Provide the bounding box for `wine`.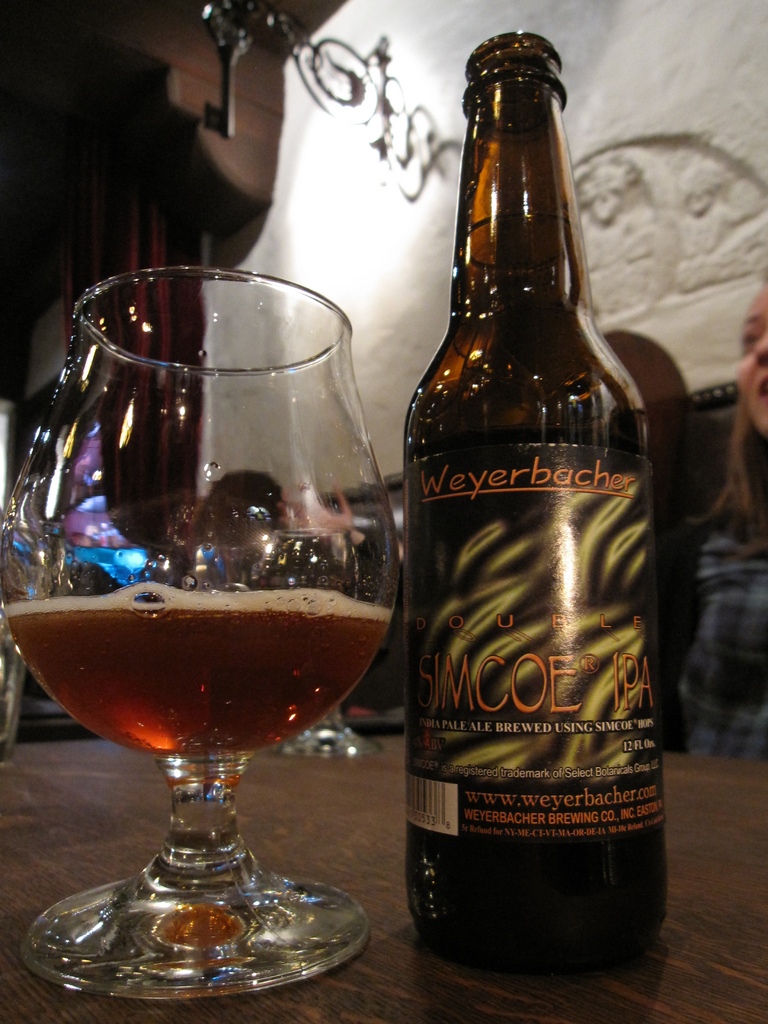
box(390, 23, 660, 975).
